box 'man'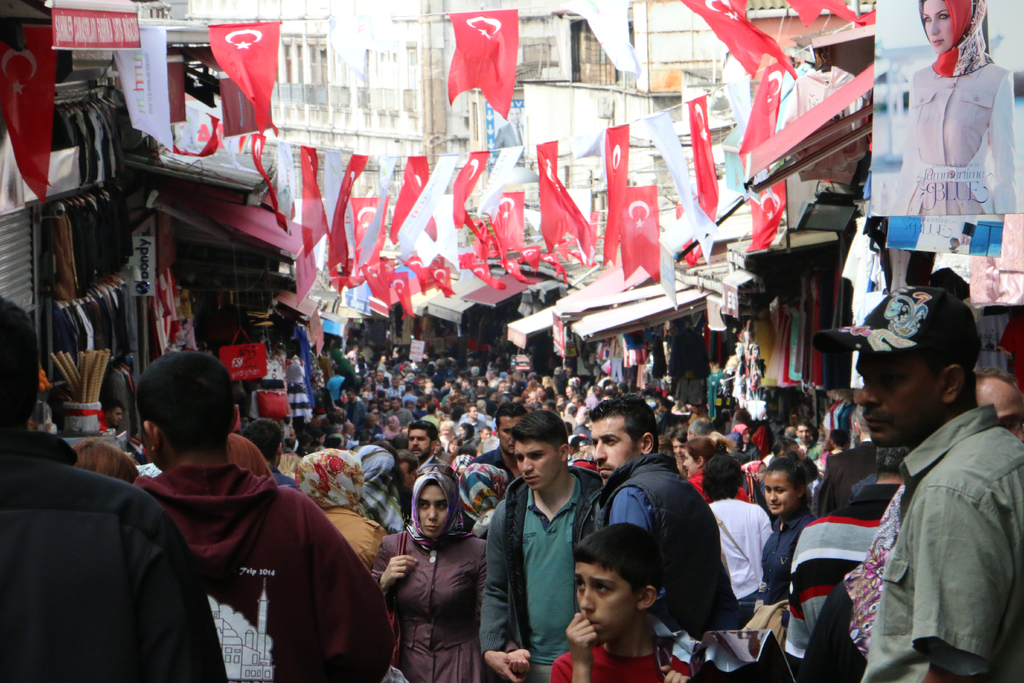
<bbox>959, 370, 1023, 457</bbox>
